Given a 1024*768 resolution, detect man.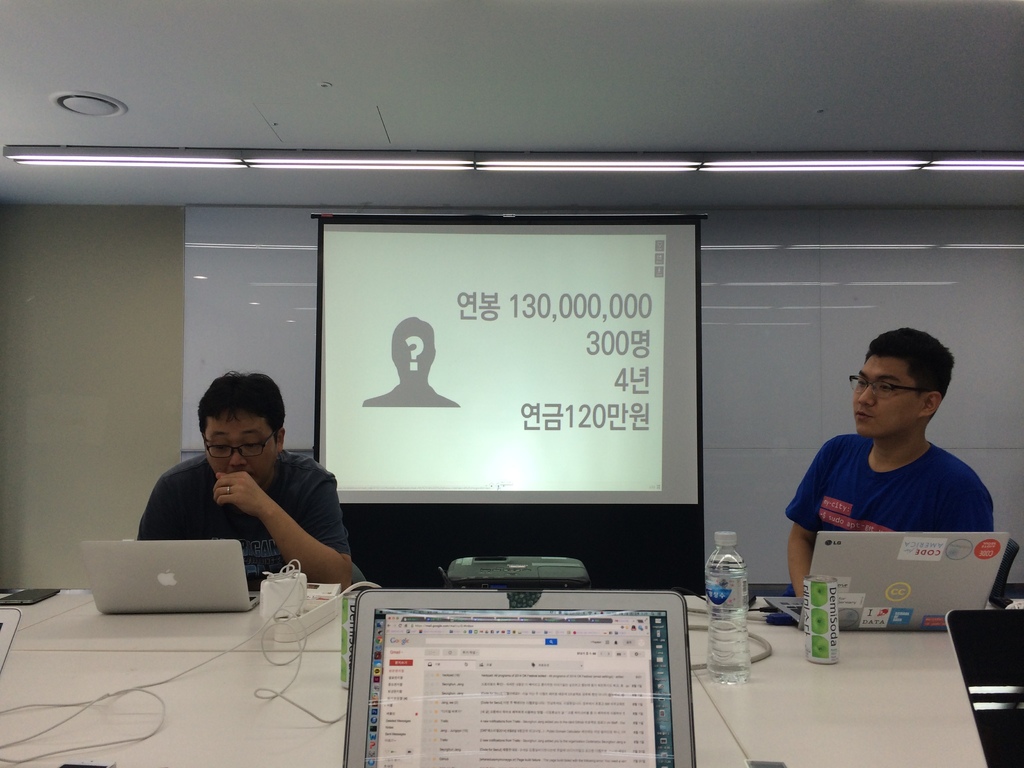
x1=137 y1=369 x2=350 y2=592.
